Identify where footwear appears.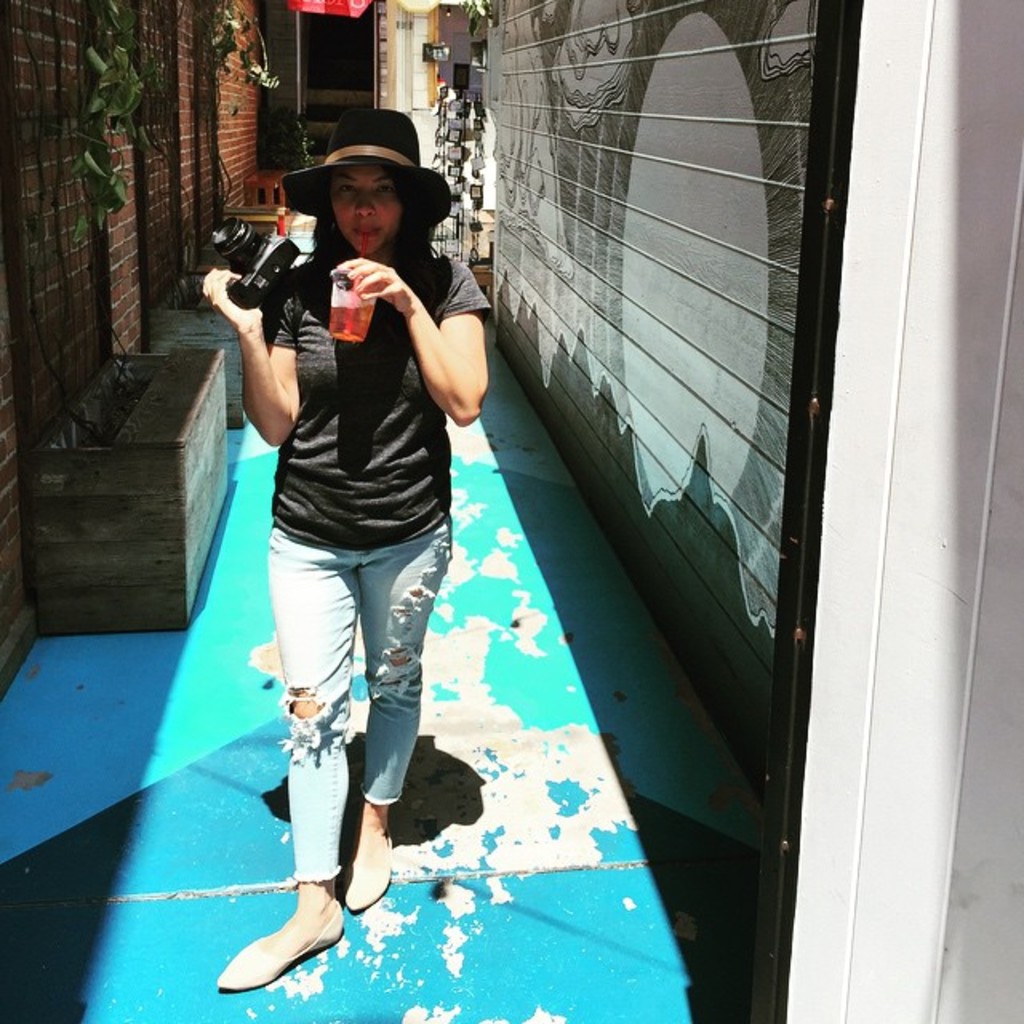
Appears at x1=219, y1=899, x2=341, y2=994.
